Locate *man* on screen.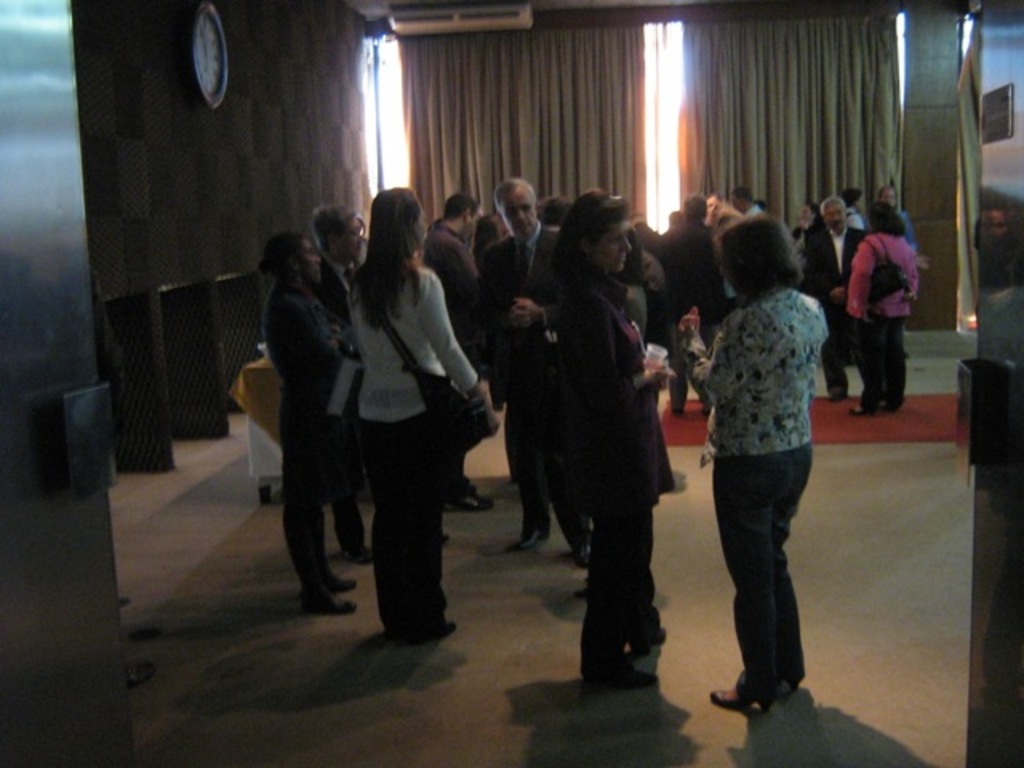
On screen at (875, 184, 930, 357).
